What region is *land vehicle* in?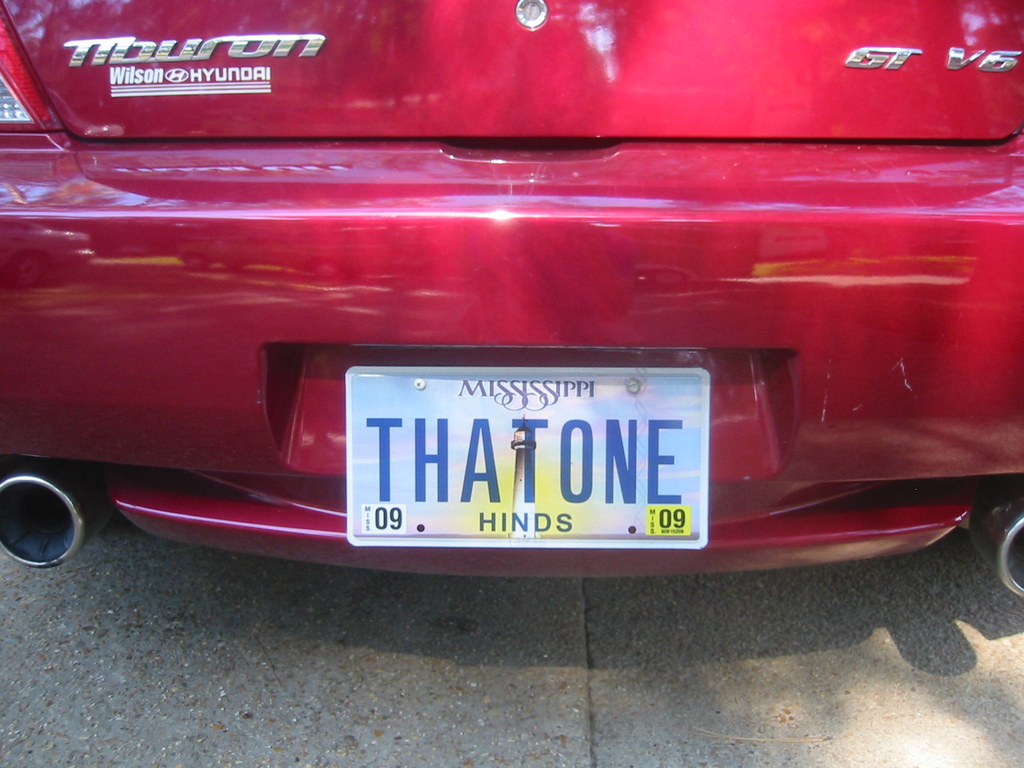
x1=7, y1=15, x2=1023, y2=630.
